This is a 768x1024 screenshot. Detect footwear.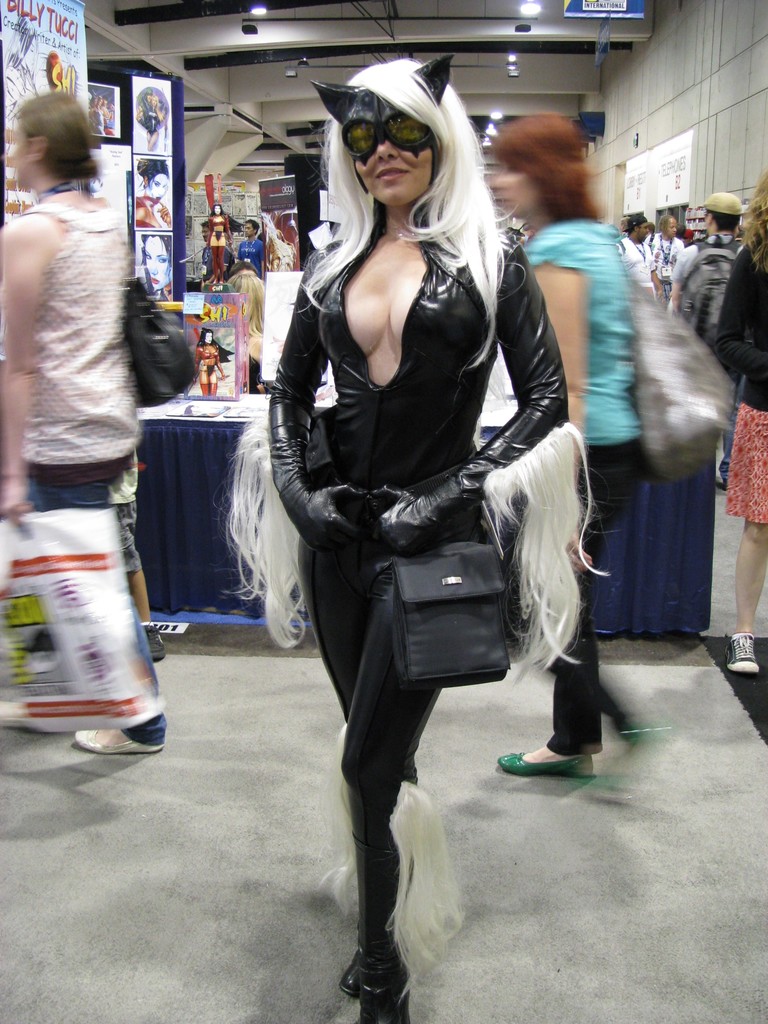
146,621,164,660.
